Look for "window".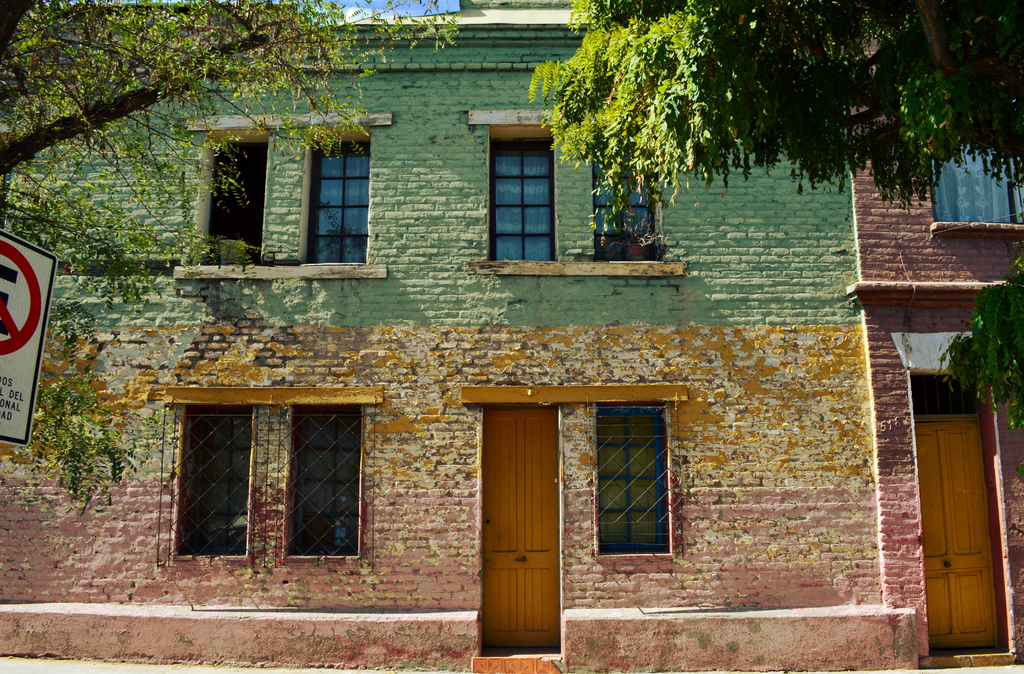
Found: box(498, 127, 564, 257).
